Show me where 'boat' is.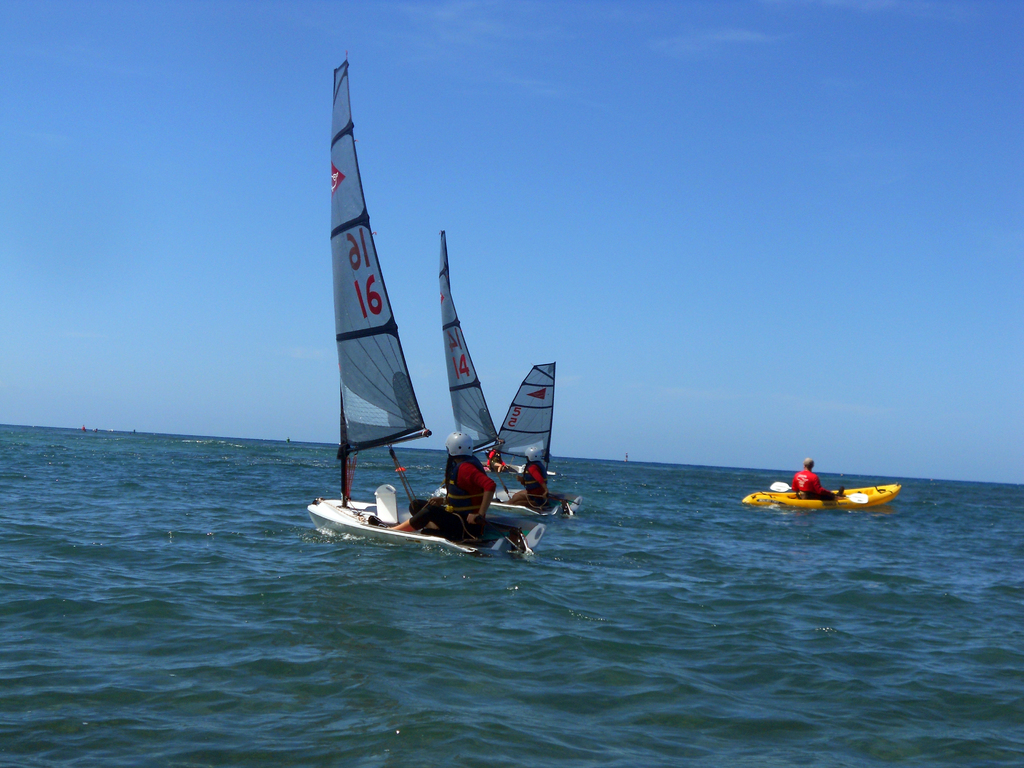
'boat' is at Rect(304, 50, 542, 558).
